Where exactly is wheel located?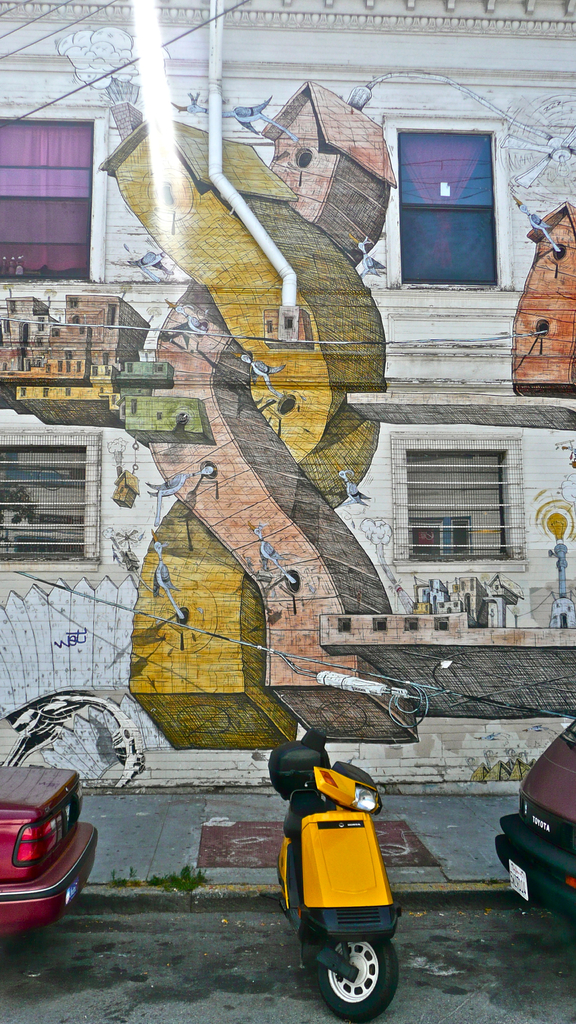
Its bounding box is locate(314, 938, 392, 1010).
